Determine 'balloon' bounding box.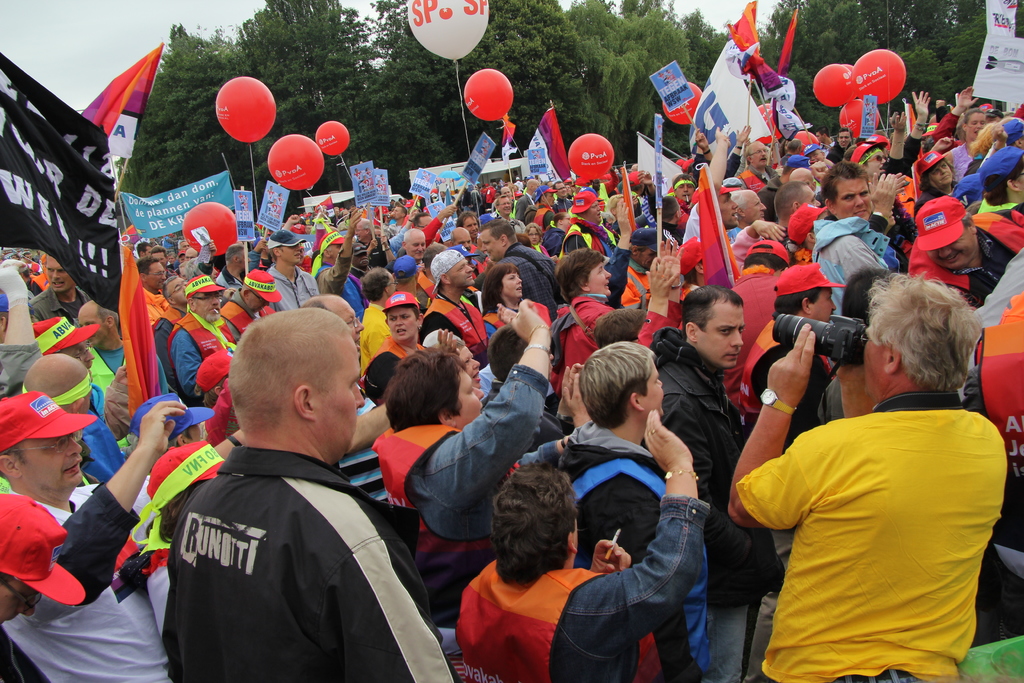
Determined: 316/124/350/157.
